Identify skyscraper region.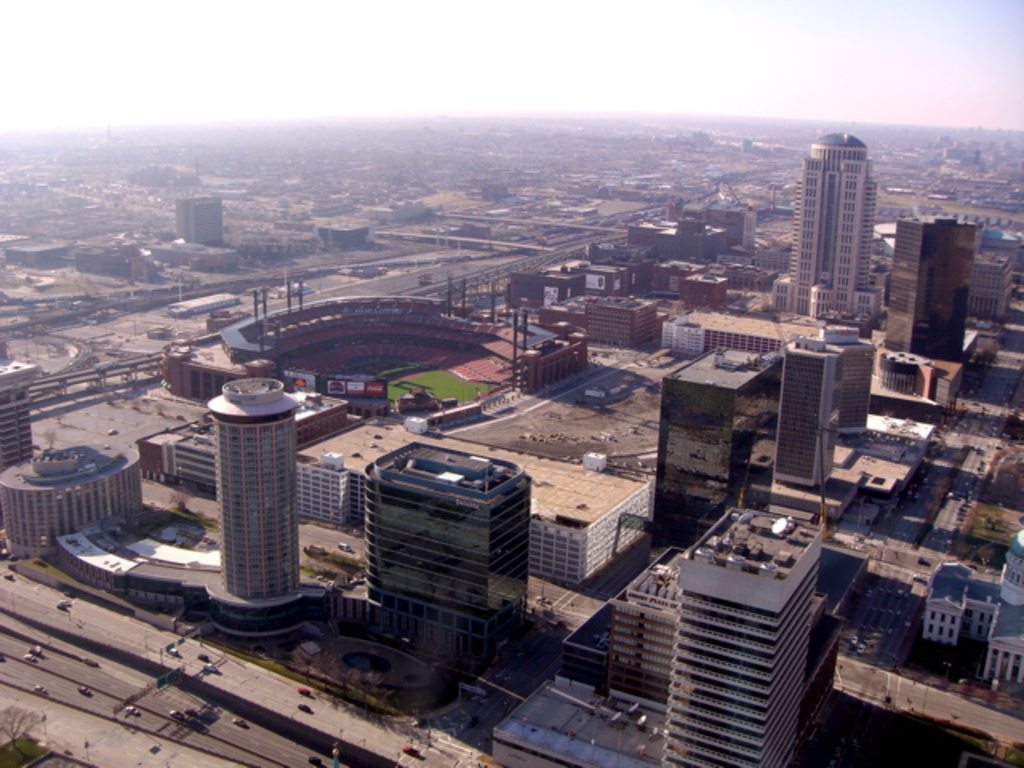
Region: [left=202, top=376, right=299, bottom=603].
